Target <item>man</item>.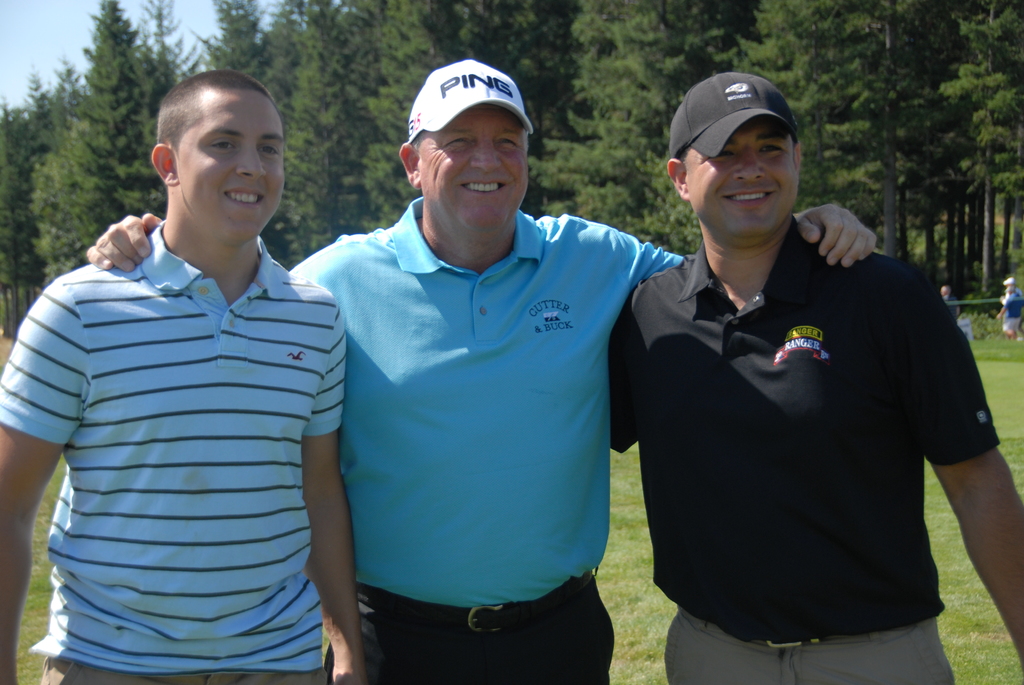
Target region: select_region(608, 72, 1023, 684).
